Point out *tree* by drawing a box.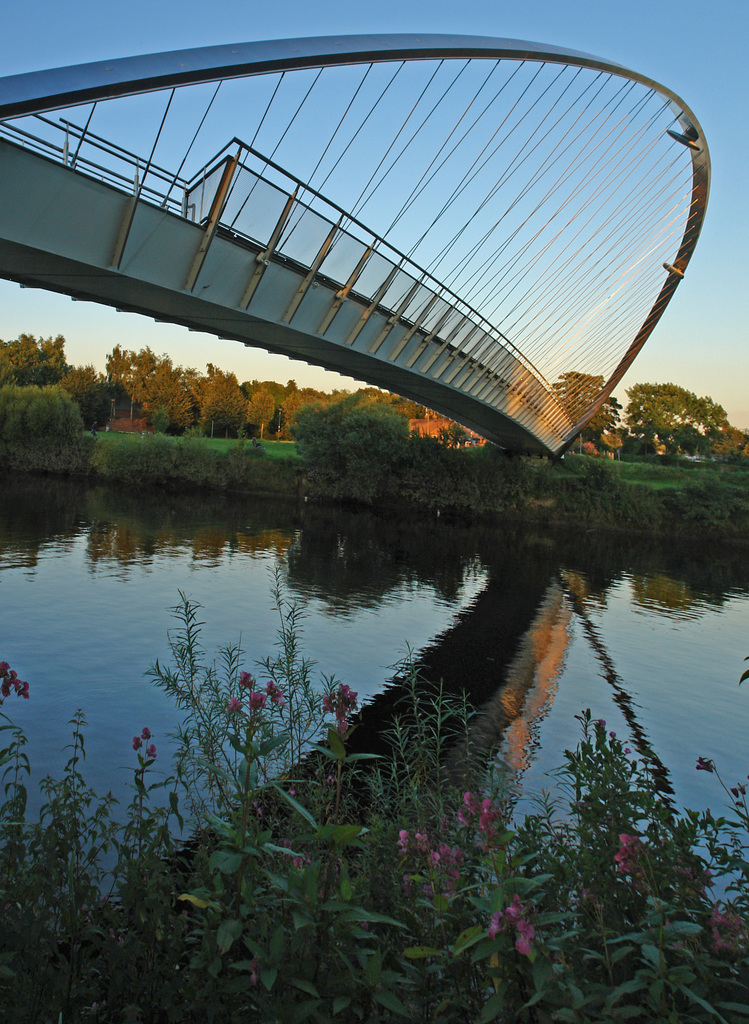
<bbox>609, 350, 734, 458</bbox>.
